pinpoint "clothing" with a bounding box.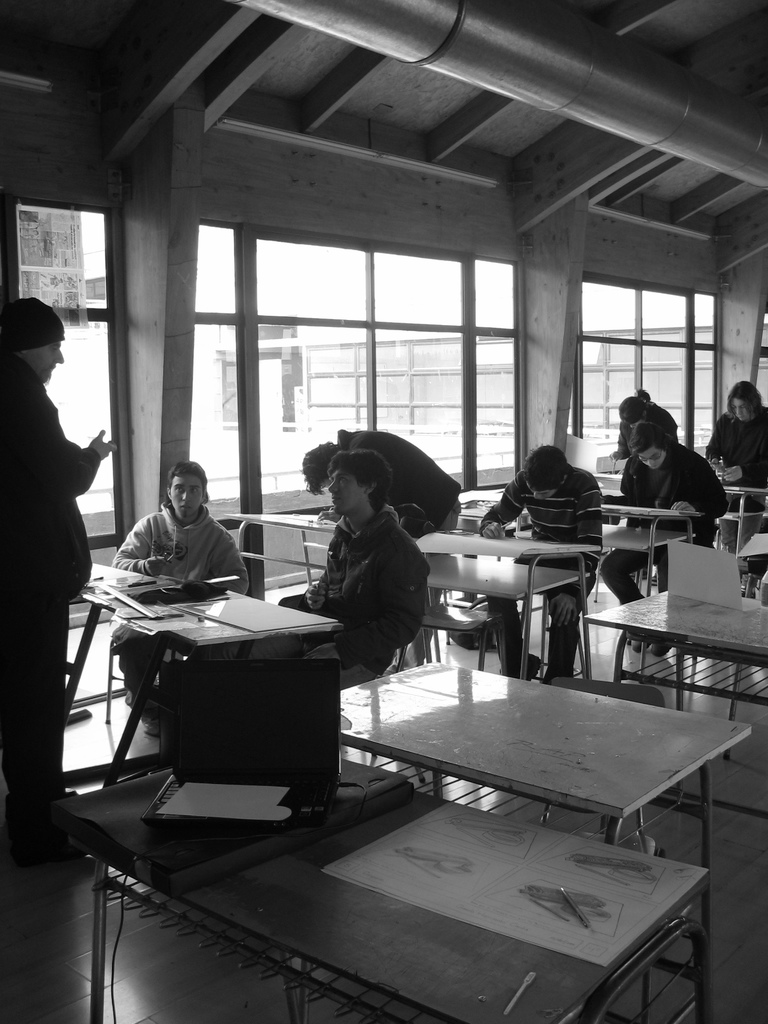
620 403 685 459.
